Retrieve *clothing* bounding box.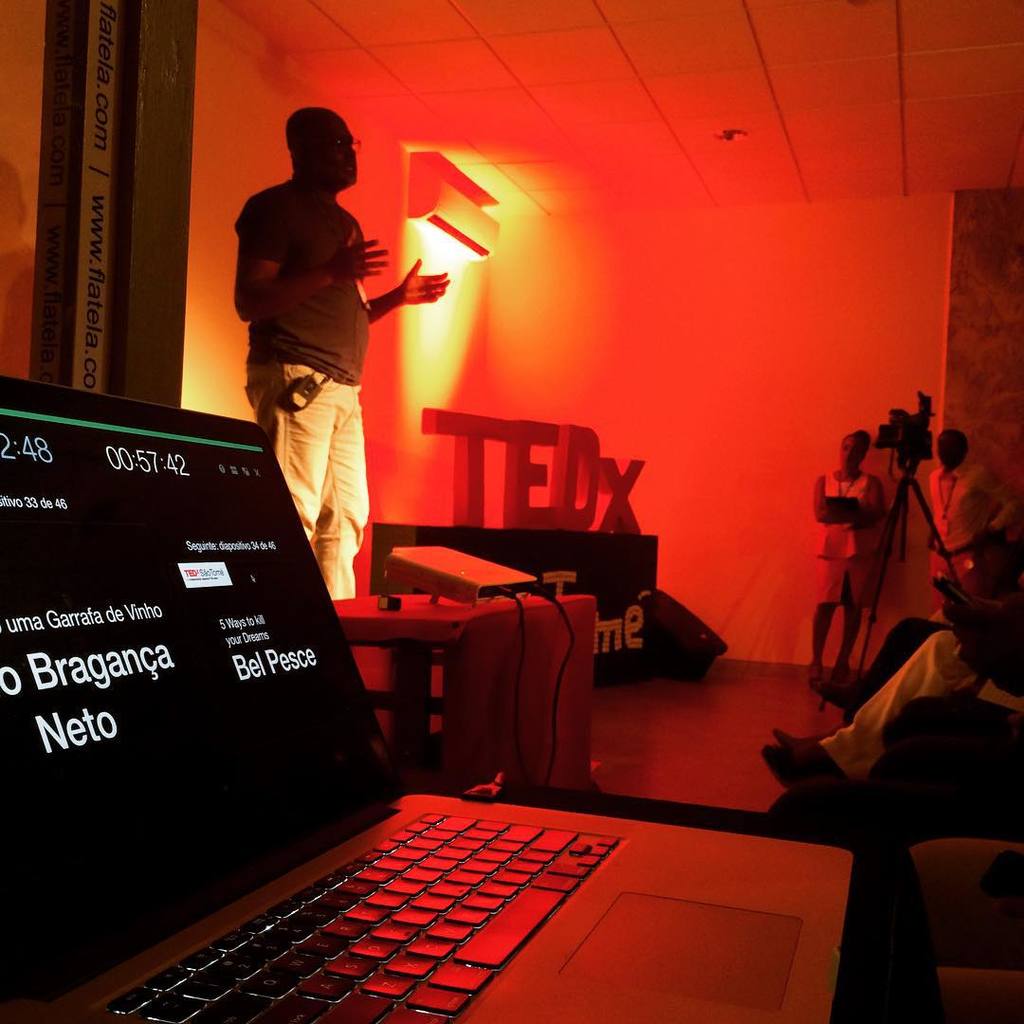
Bounding box: l=923, t=449, r=1022, b=617.
